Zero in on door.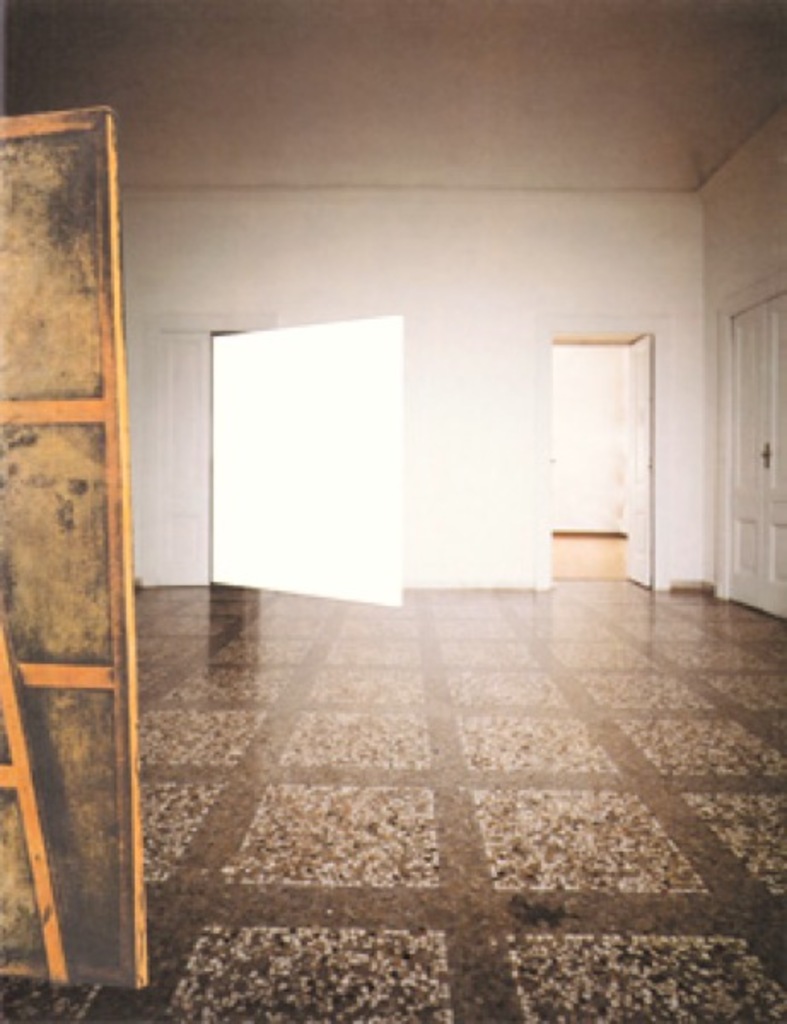
Zeroed in: box=[727, 283, 785, 616].
